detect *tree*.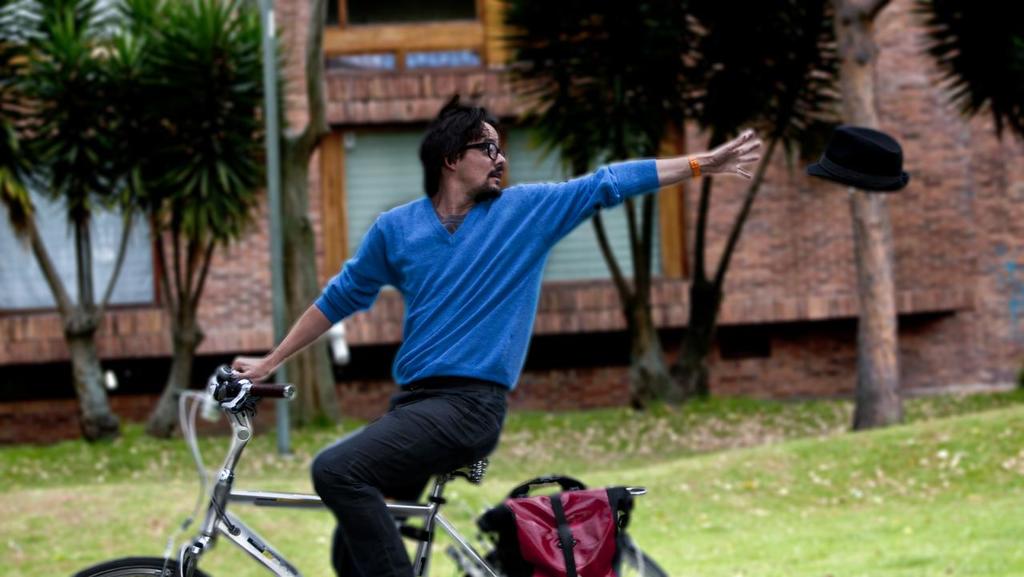
Detected at [918, 0, 1023, 143].
